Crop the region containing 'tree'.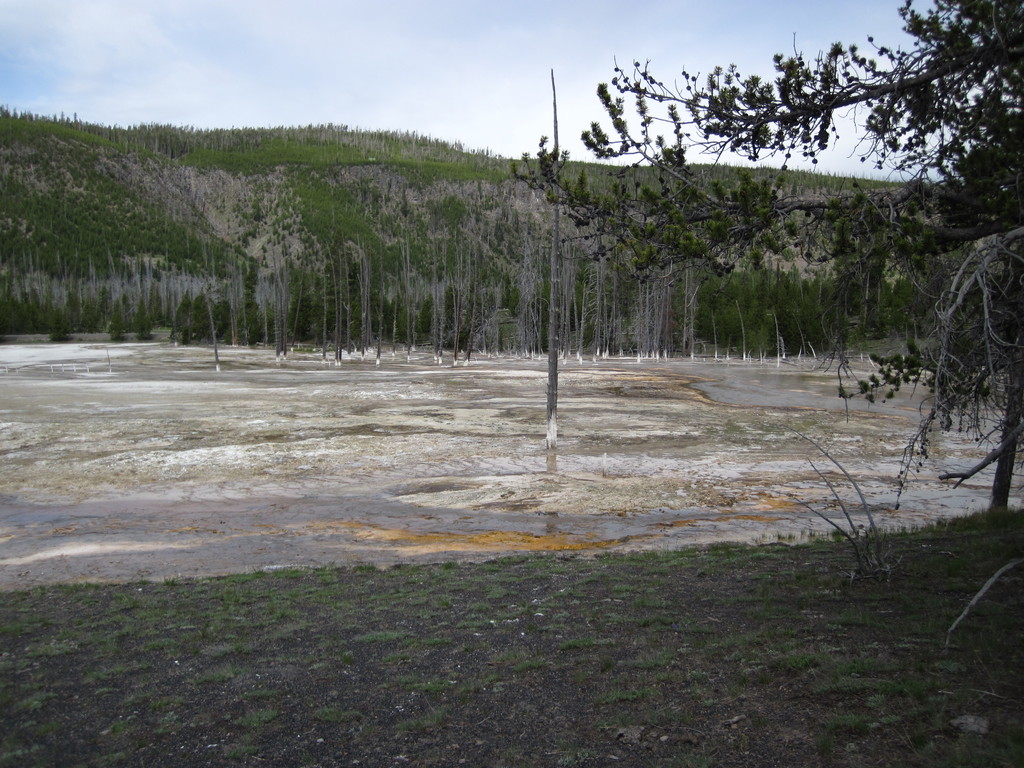
Crop region: [541, 63, 559, 451].
